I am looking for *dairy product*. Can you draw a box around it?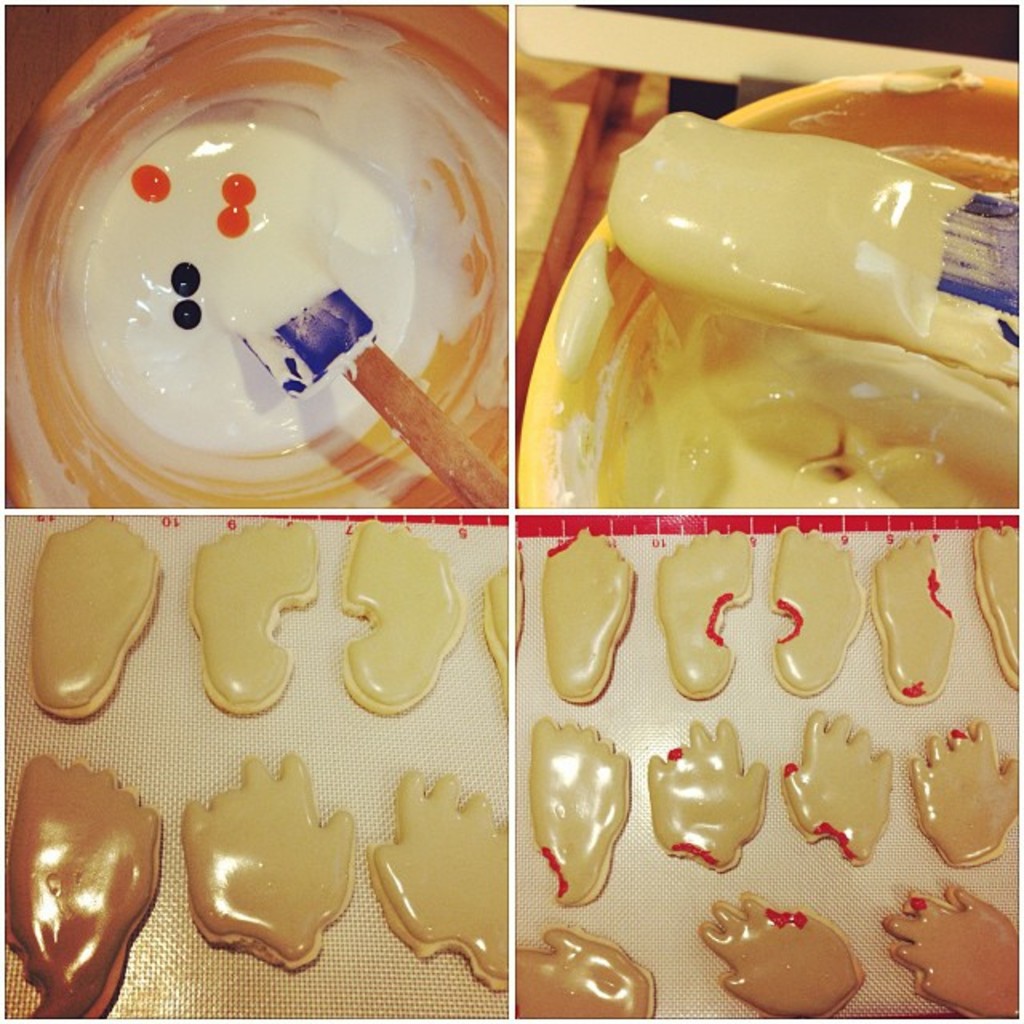
Sure, the bounding box is pyautogui.locateOnScreen(538, 734, 651, 912).
